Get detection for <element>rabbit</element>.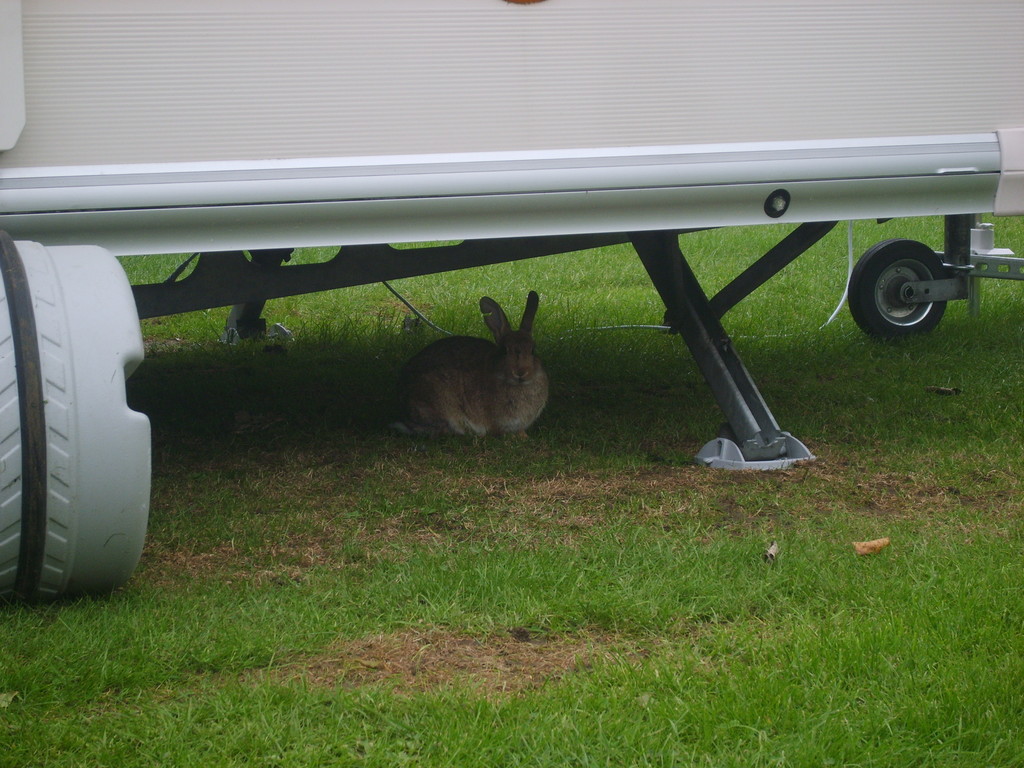
Detection: l=388, t=288, r=548, b=436.
